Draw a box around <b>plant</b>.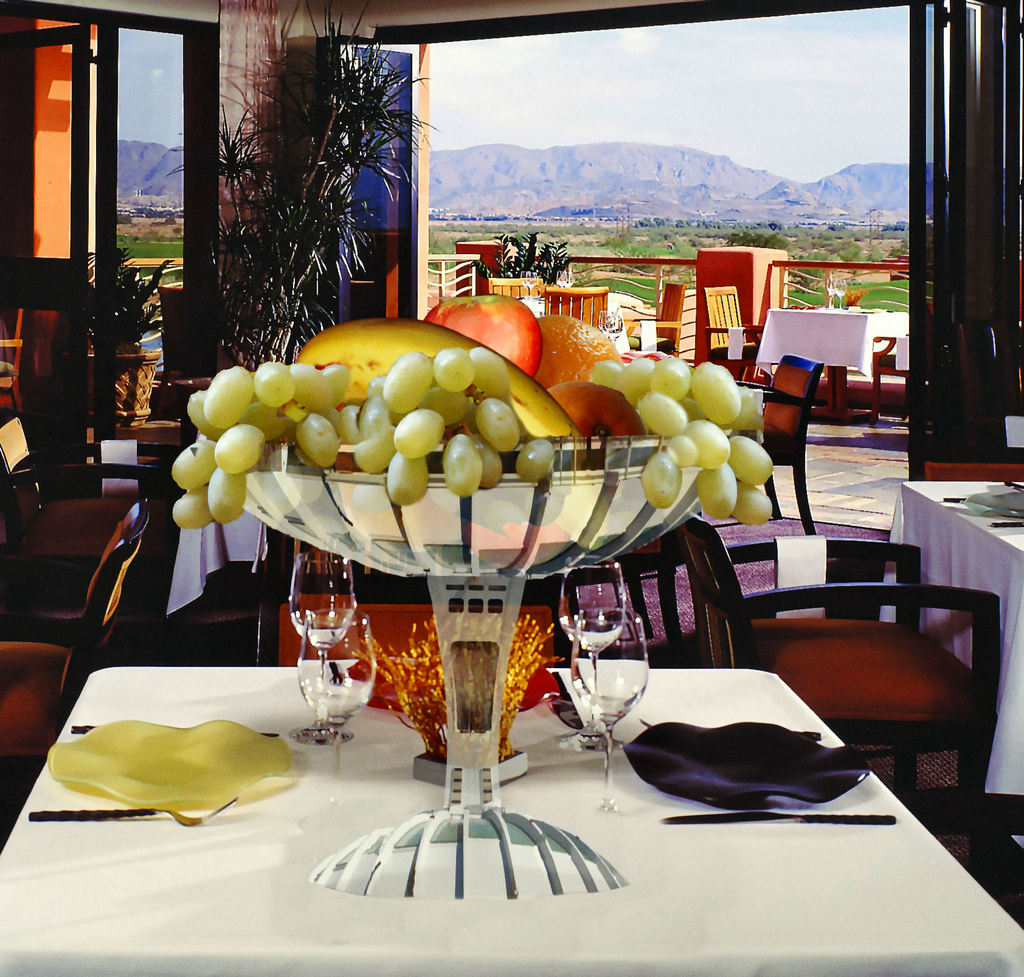
72, 245, 179, 433.
